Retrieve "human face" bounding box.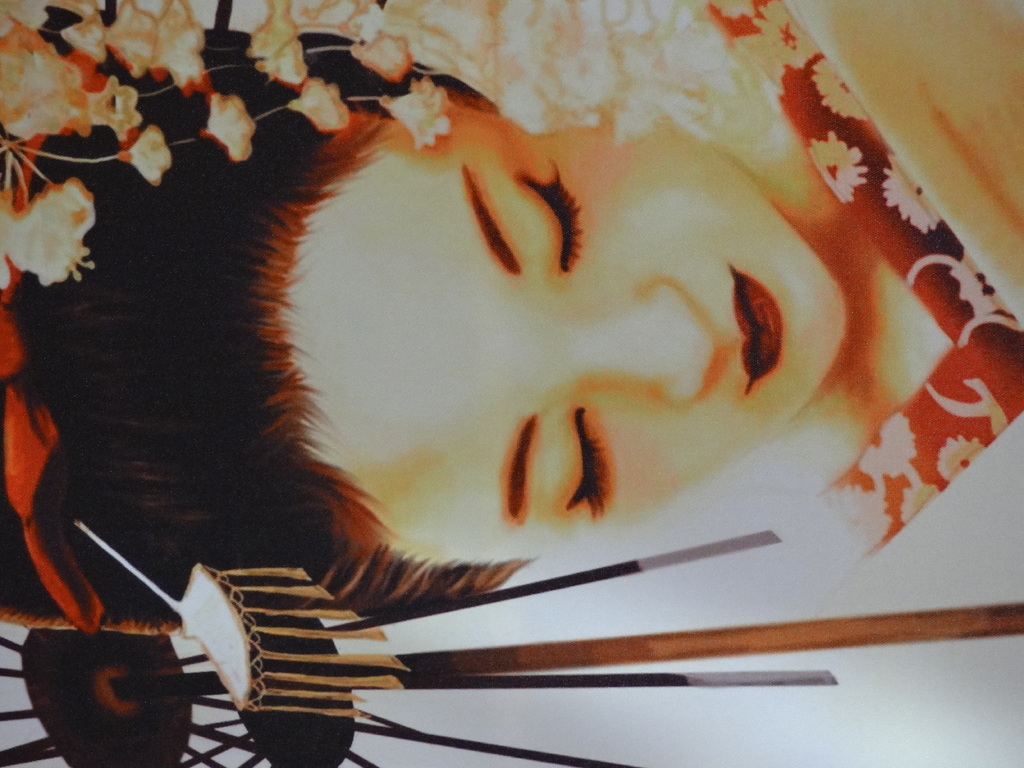
Bounding box: 292 113 847 547.
